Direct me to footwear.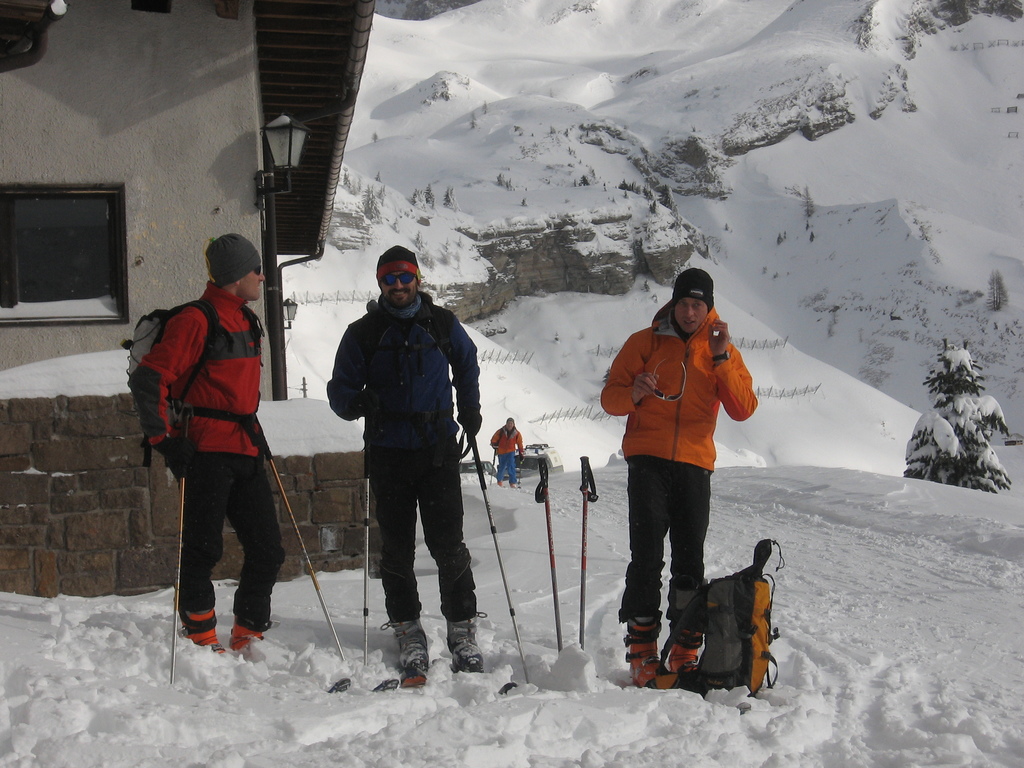
Direction: crop(178, 598, 223, 657).
